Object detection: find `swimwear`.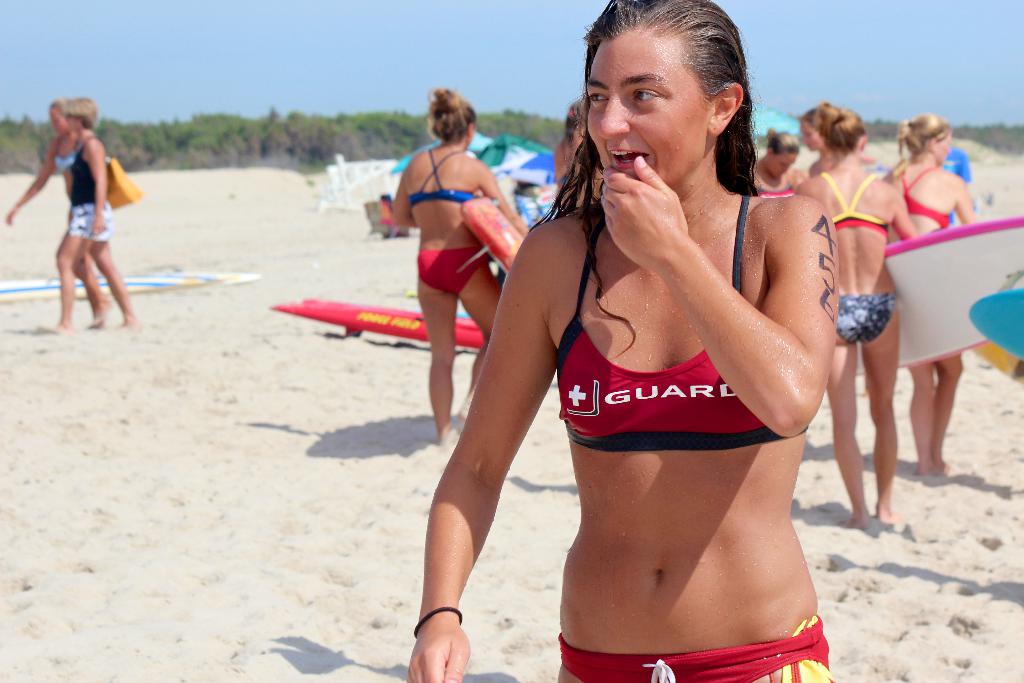
840/292/893/348.
